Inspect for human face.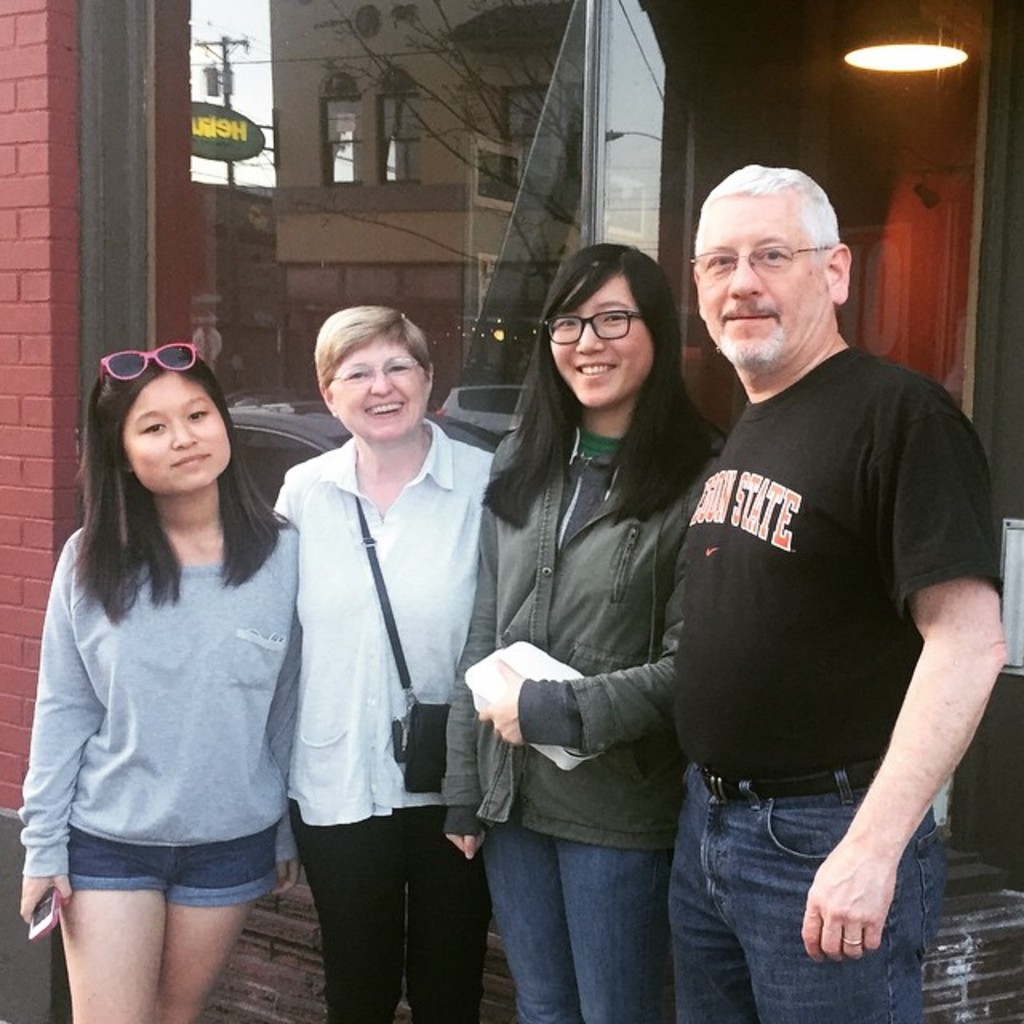
Inspection: x1=330 y1=349 x2=427 y2=442.
